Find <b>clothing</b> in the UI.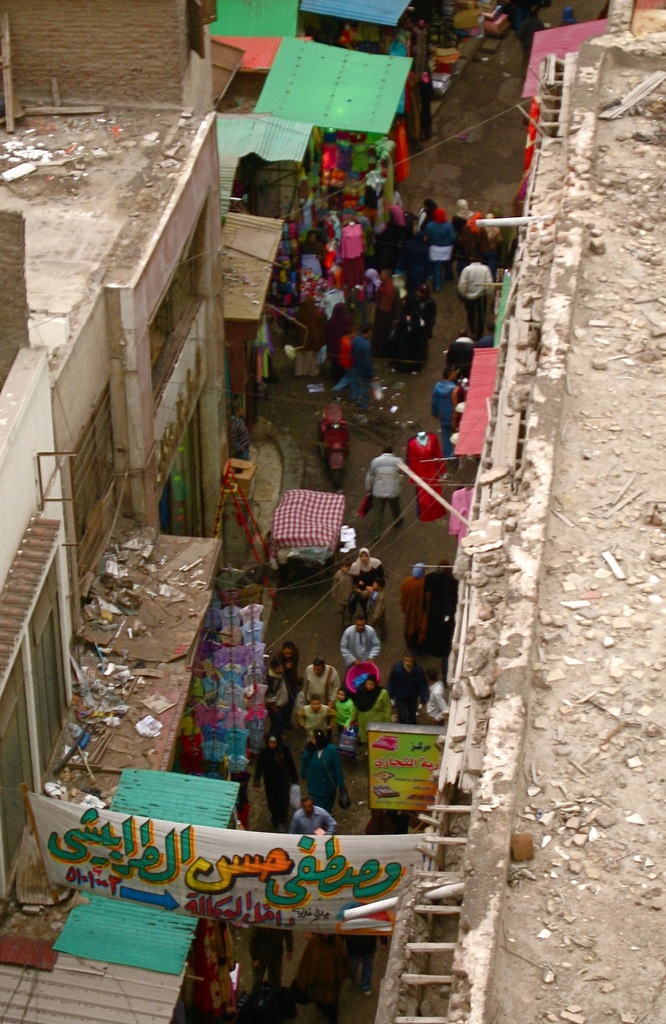
UI element at Rect(406, 433, 446, 525).
